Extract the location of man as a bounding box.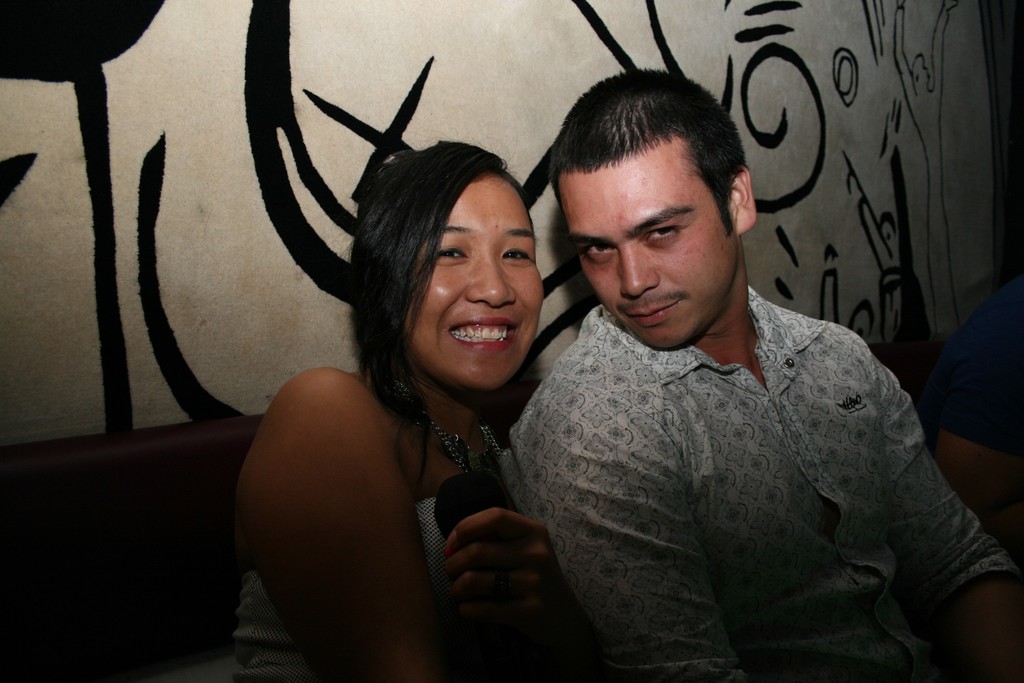
(x1=486, y1=63, x2=989, y2=682).
